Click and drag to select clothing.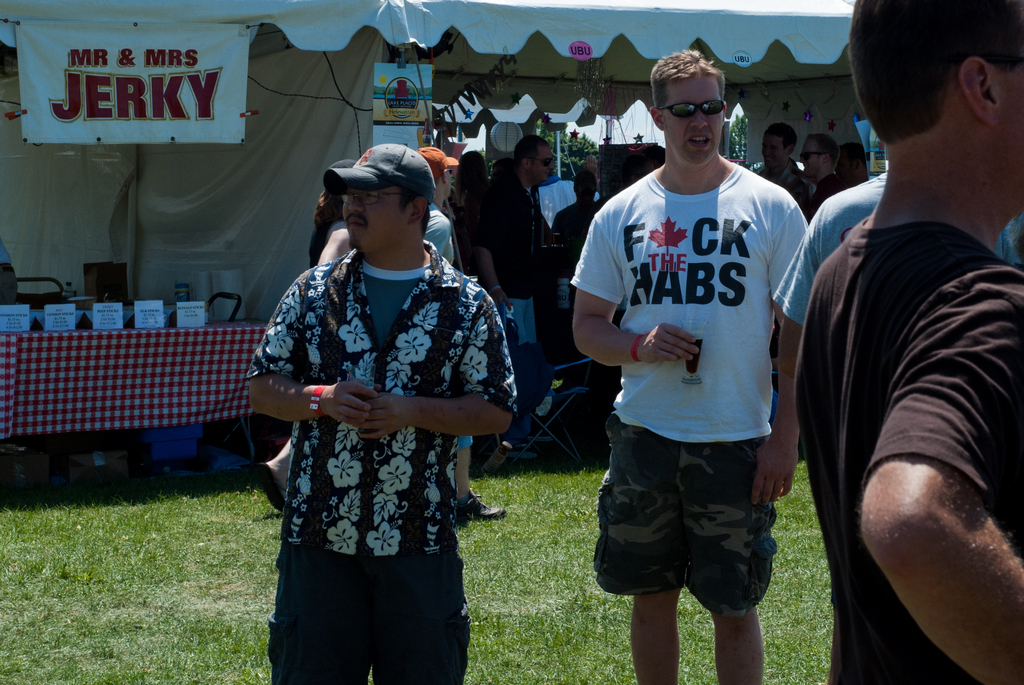
Selection: <box>245,184,504,653</box>.
